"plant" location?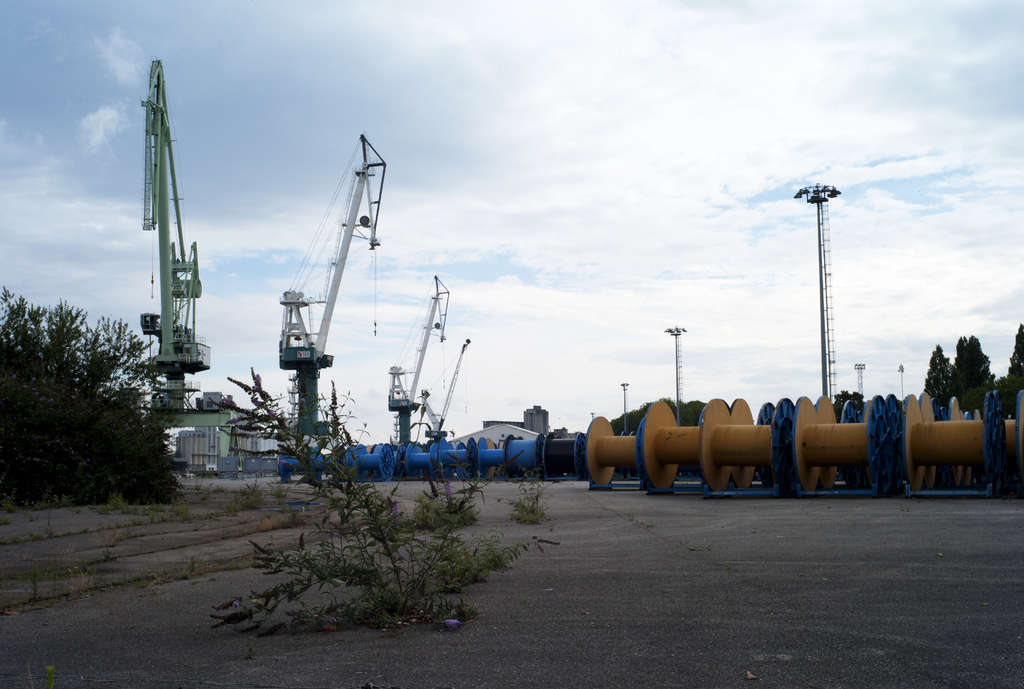
l=96, t=527, r=117, b=548
